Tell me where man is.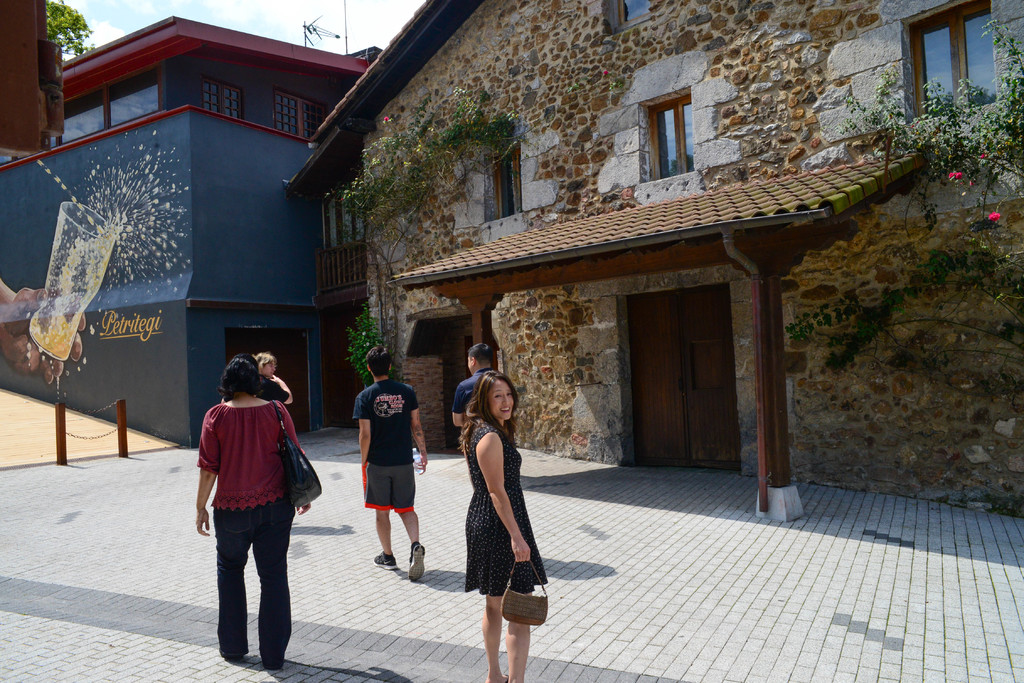
man is at rect(450, 343, 504, 431).
